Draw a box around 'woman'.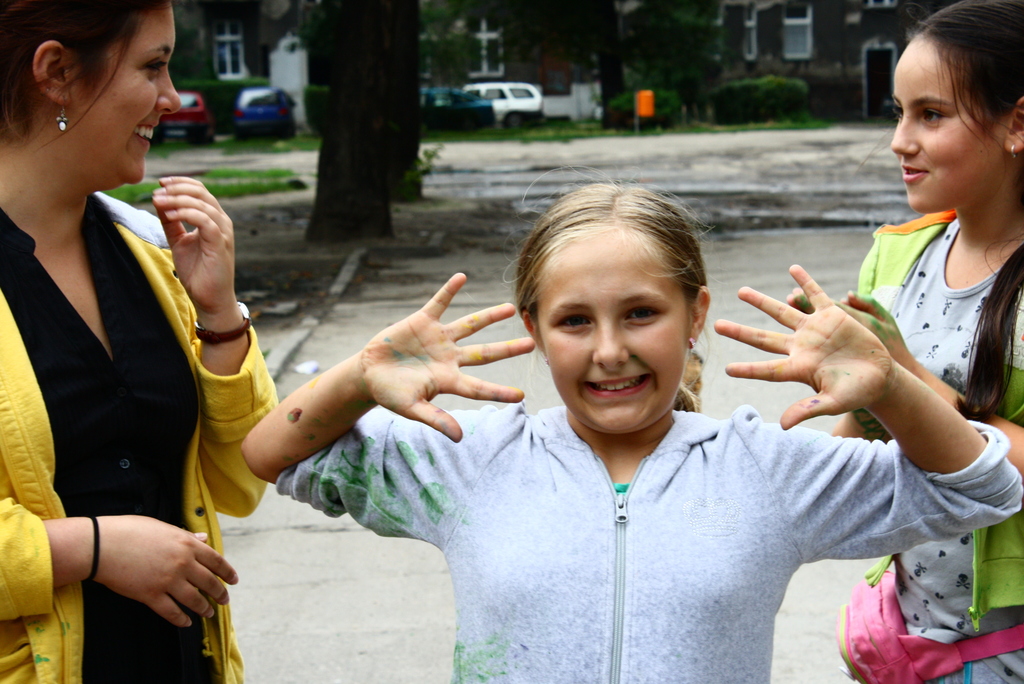
locate(786, 0, 1023, 683).
